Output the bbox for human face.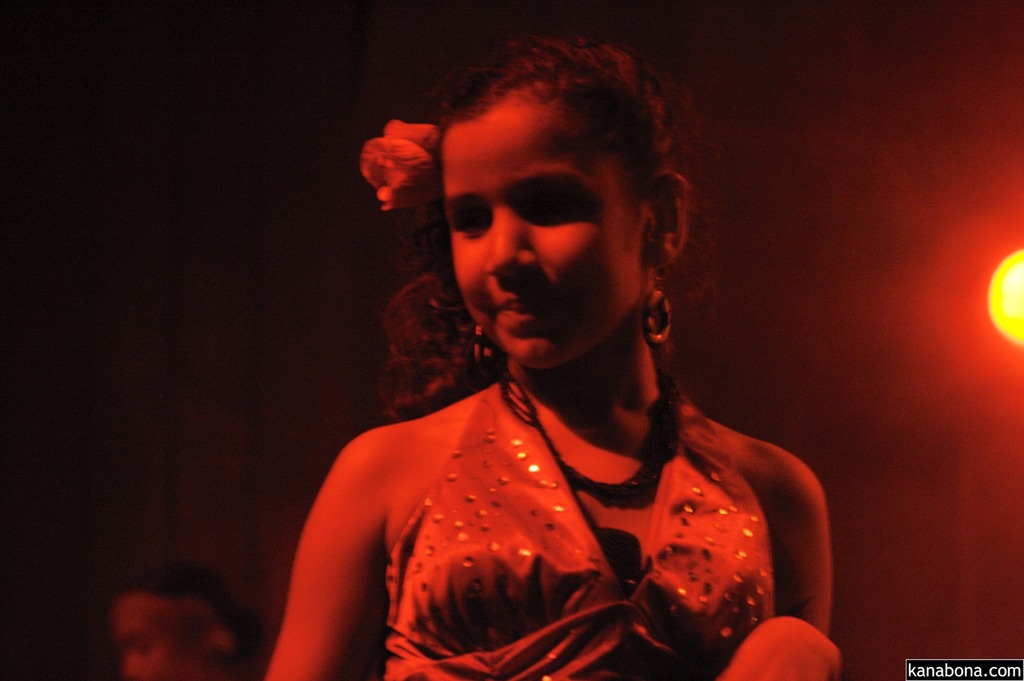
<bbox>442, 101, 639, 372</bbox>.
